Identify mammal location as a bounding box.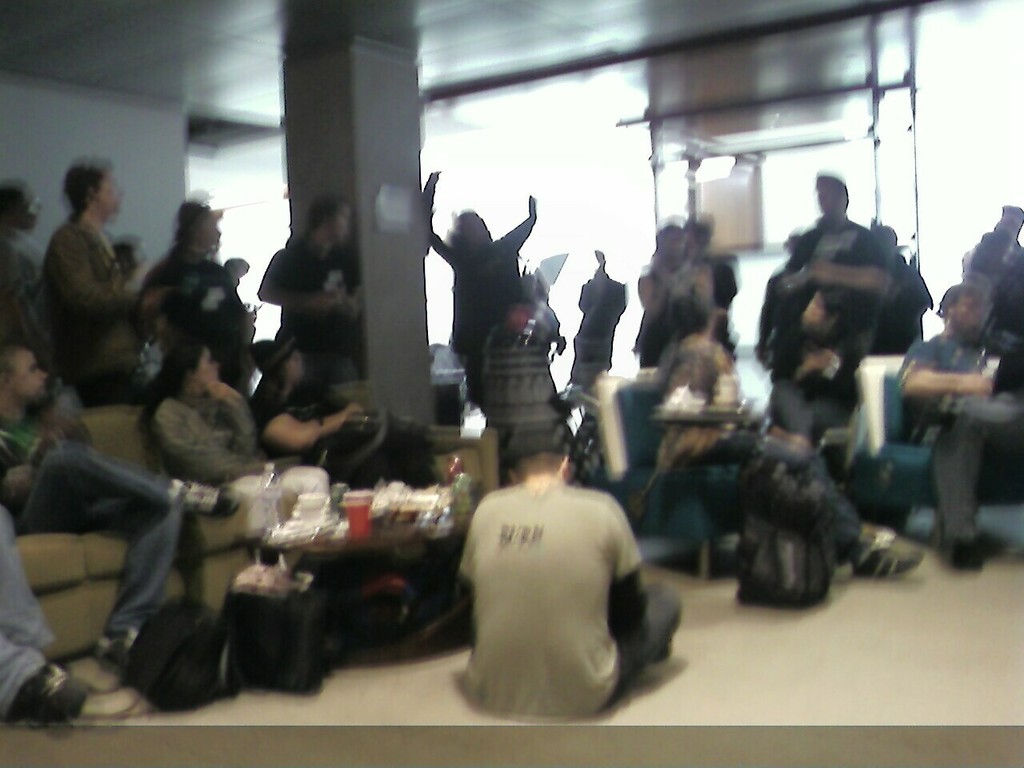
locate(411, 401, 692, 702).
